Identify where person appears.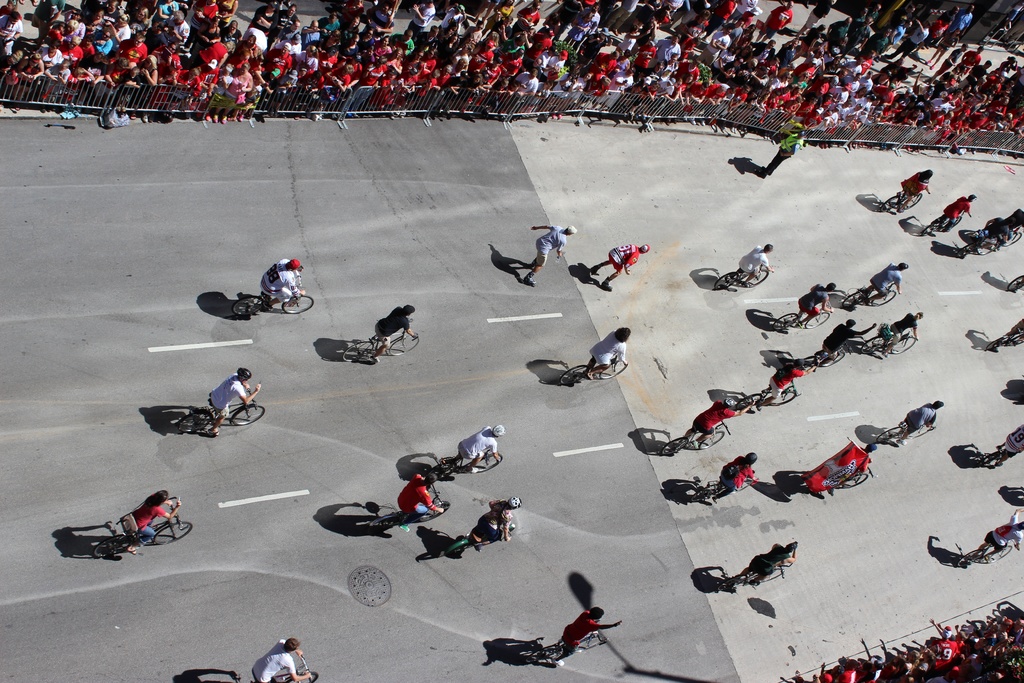
Appears at box(554, 599, 625, 667).
